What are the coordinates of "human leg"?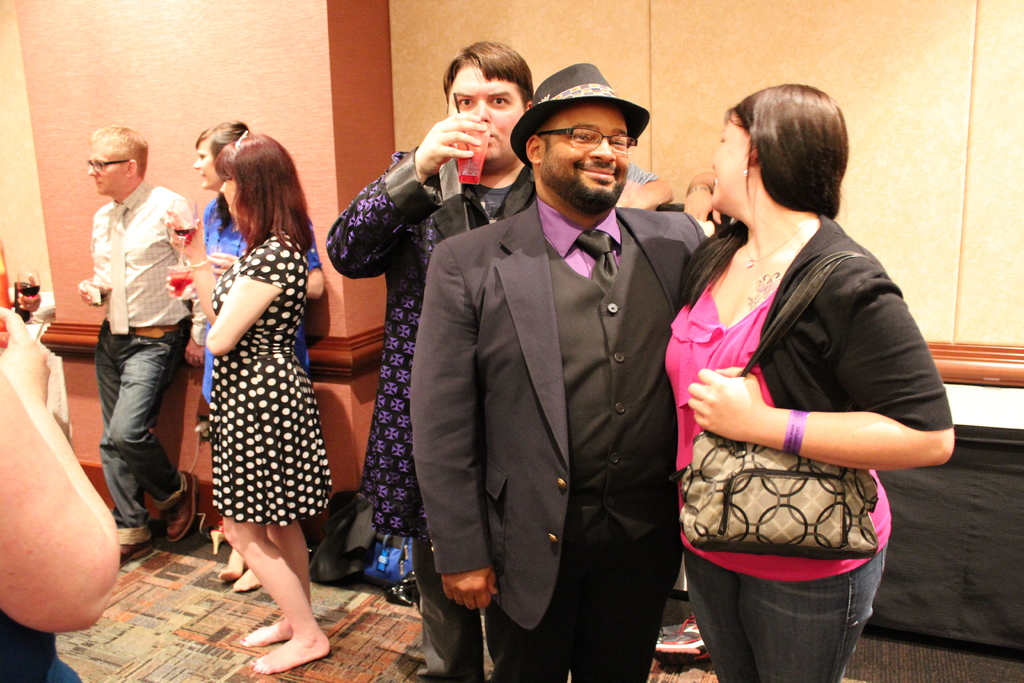
pyautogui.locateOnScreen(740, 545, 885, 682).
